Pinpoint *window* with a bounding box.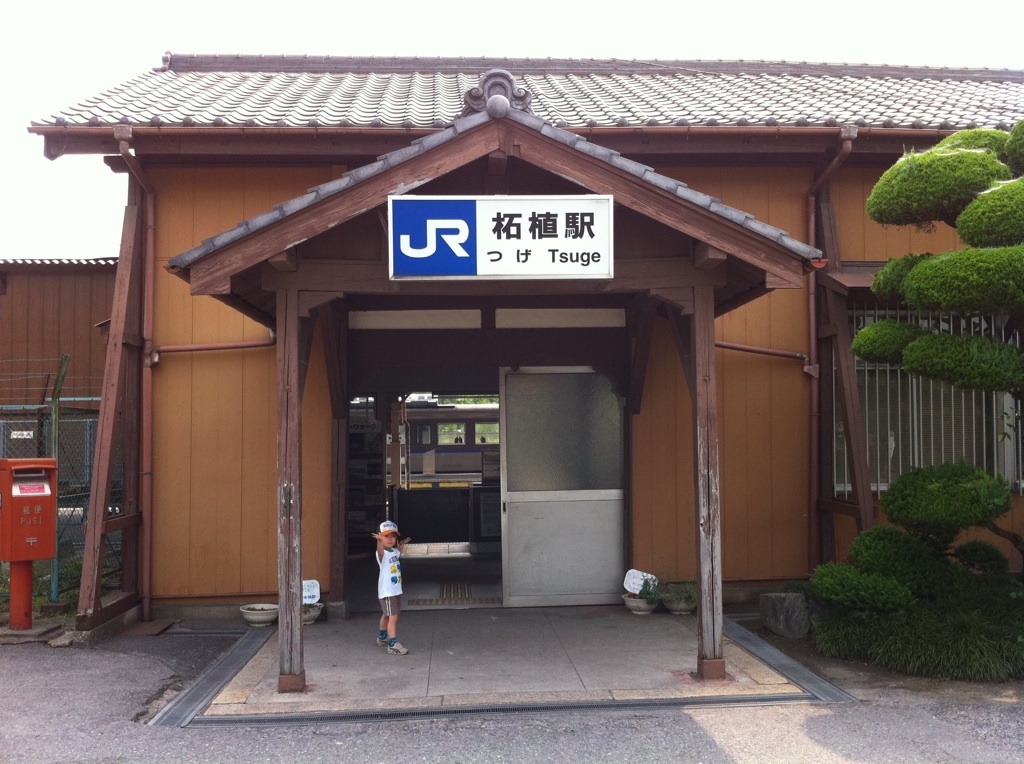
836:310:999:489.
